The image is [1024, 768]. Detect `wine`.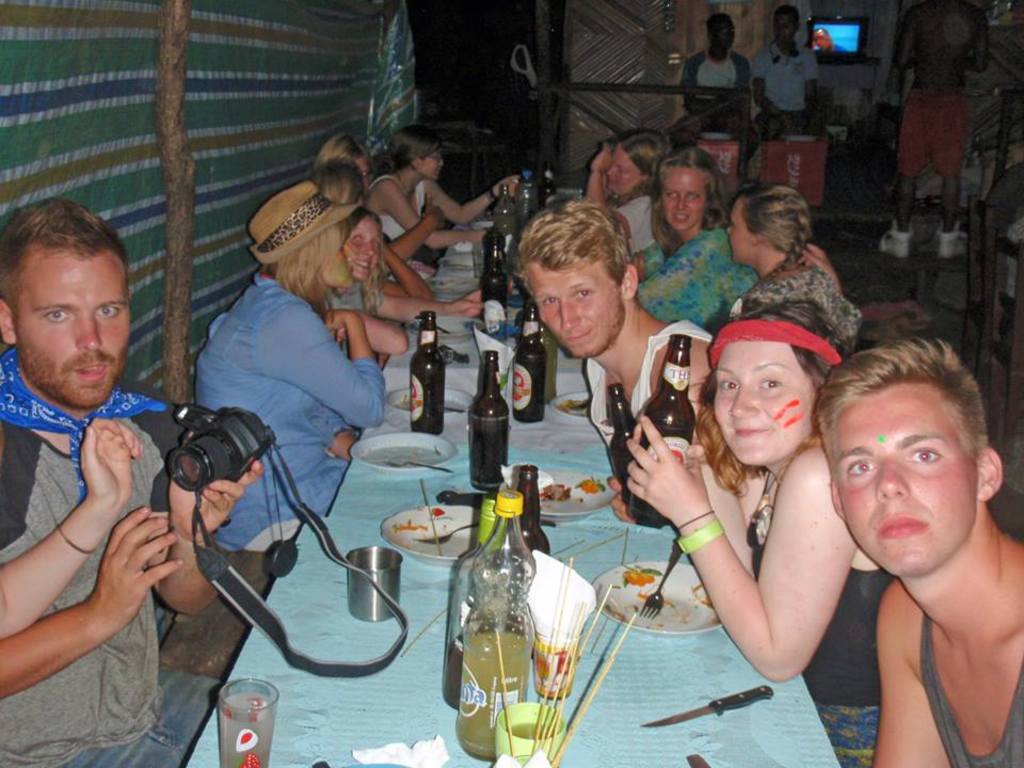
Detection: <region>459, 357, 523, 490</region>.
